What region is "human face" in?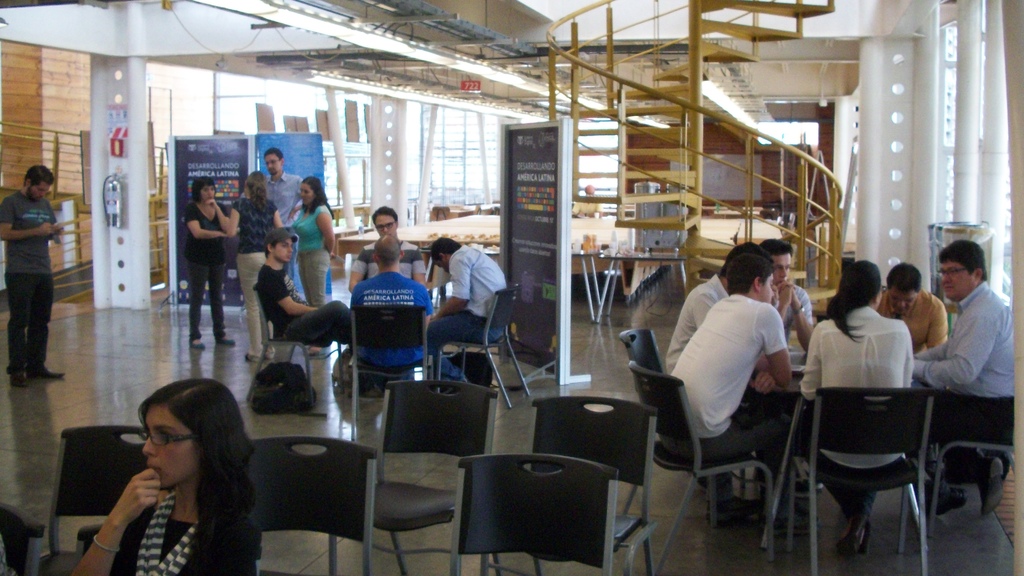
144:408:194:484.
